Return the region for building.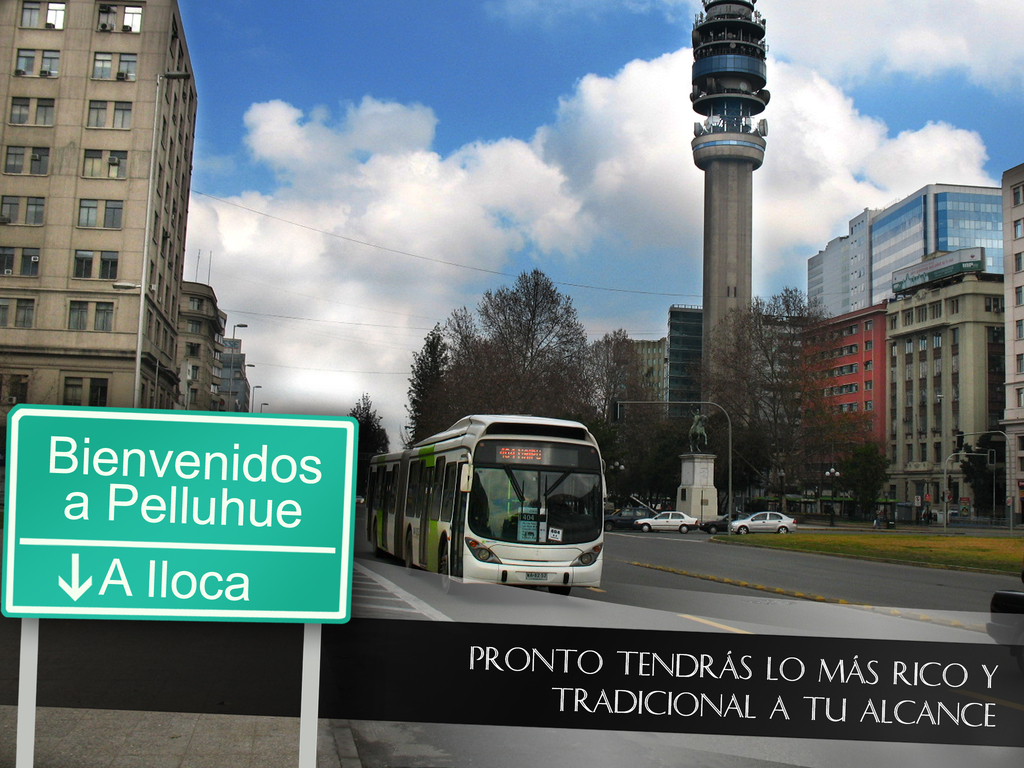
box=[223, 337, 250, 410].
